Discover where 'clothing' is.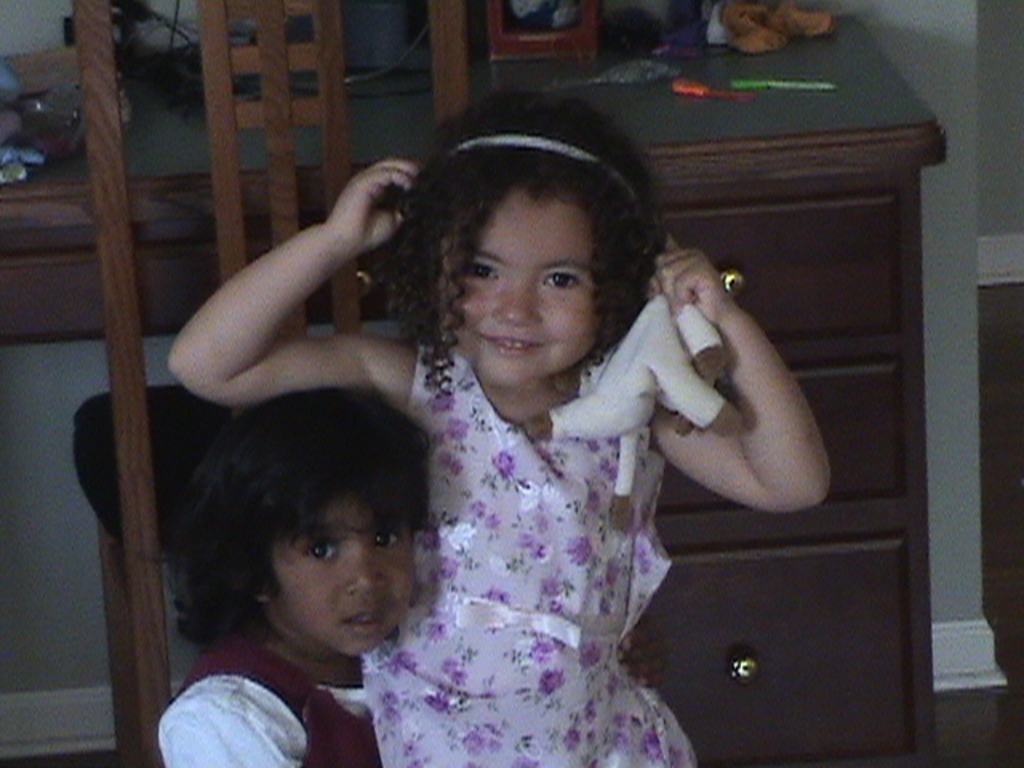
Discovered at <bbox>158, 630, 389, 766</bbox>.
